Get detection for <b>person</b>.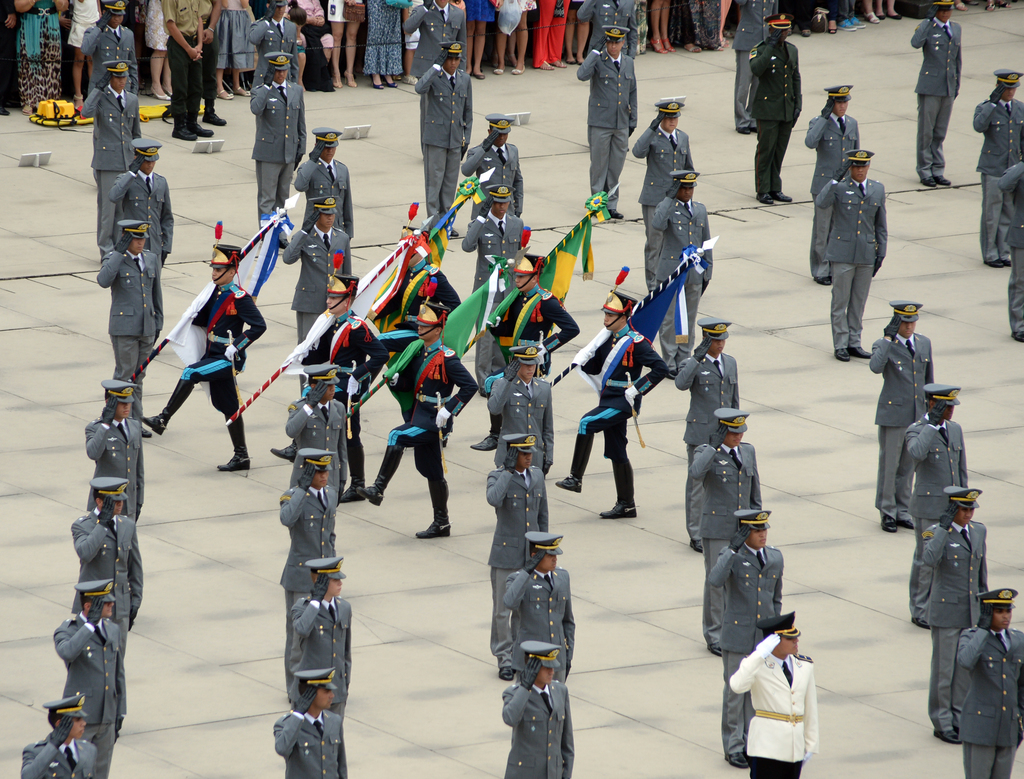
Detection: l=998, t=161, r=1023, b=348.
